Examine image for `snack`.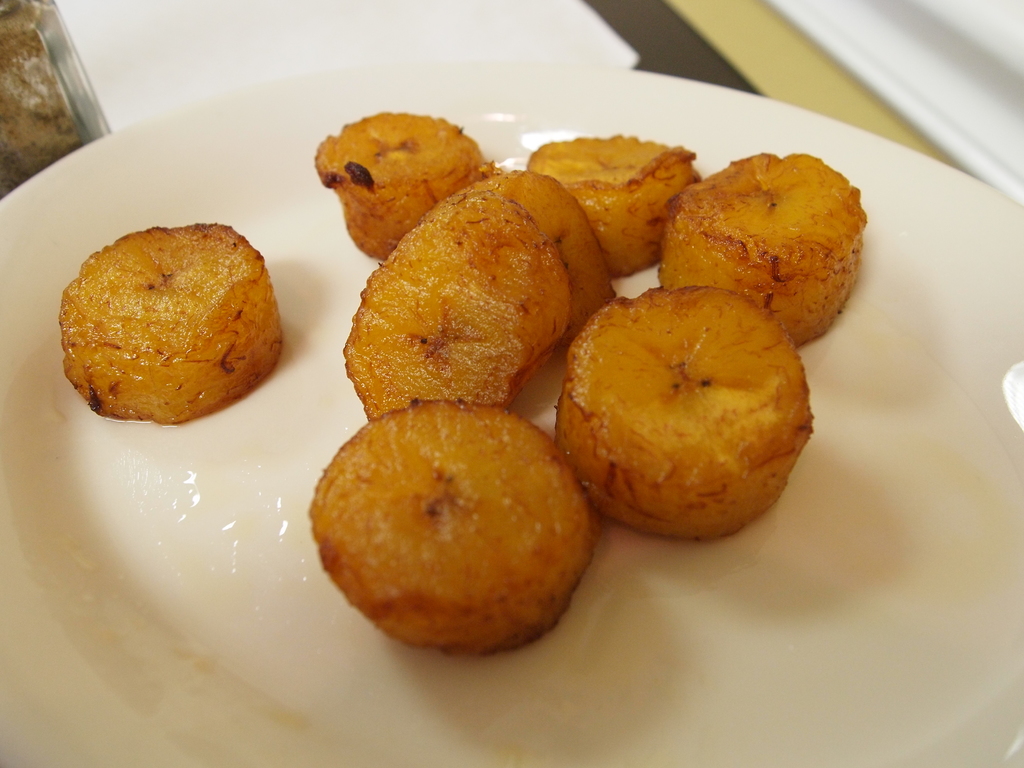
Examination result: region(61, 224, 282, 424).
